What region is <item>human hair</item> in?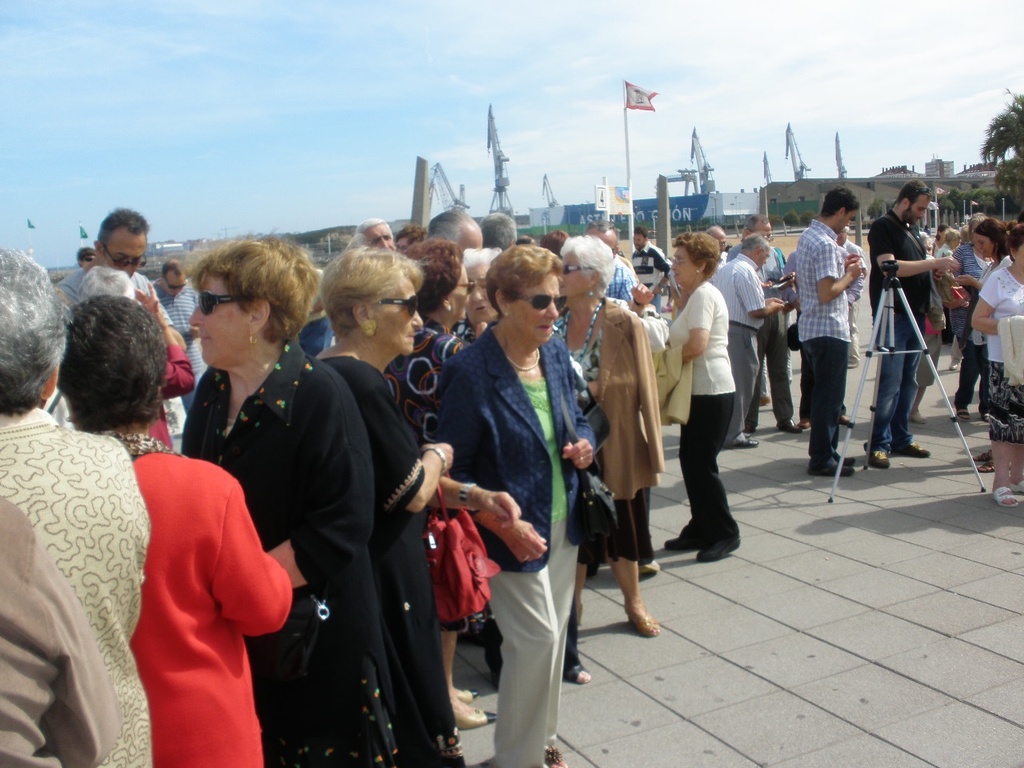
BBox(745, 213, 769, 235).
